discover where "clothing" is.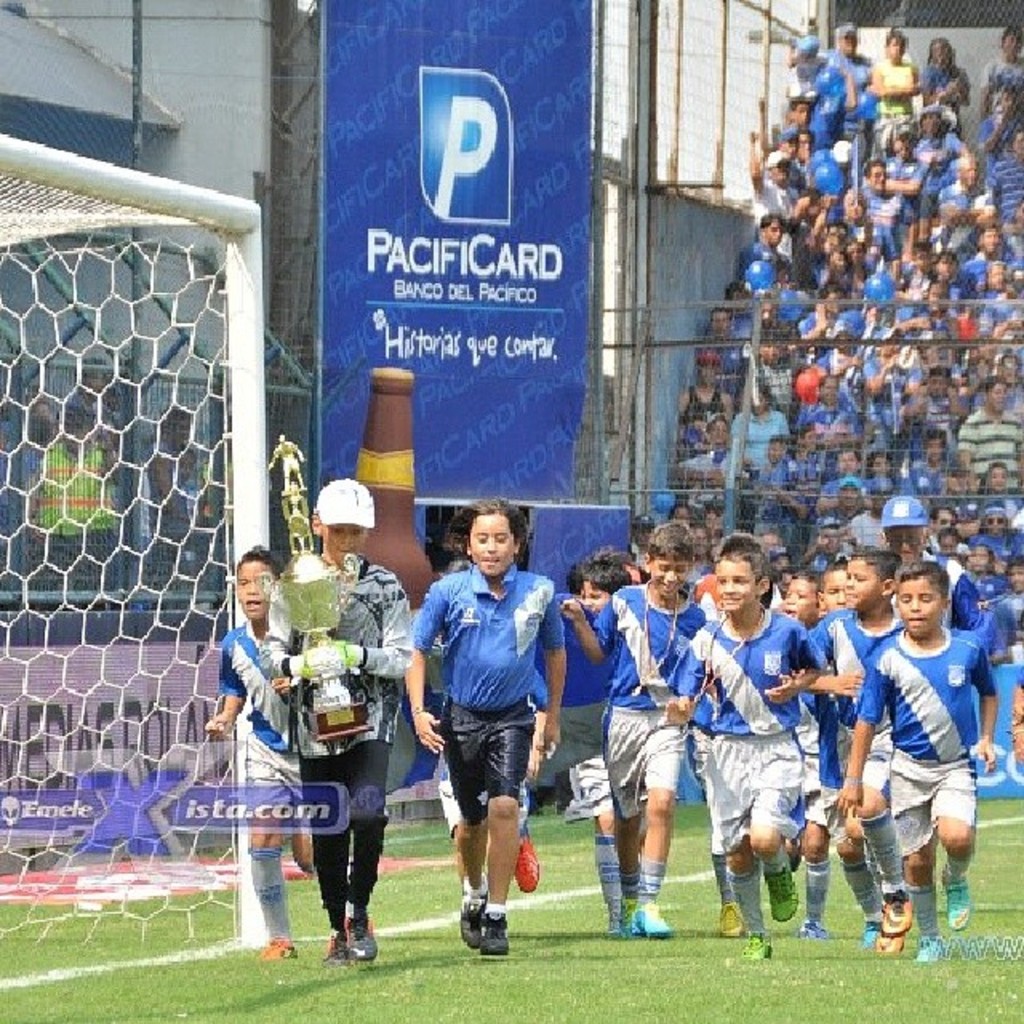
Discovered at {"x1": 734, "y1": 406, "x2": 790, "y2": 475}.
